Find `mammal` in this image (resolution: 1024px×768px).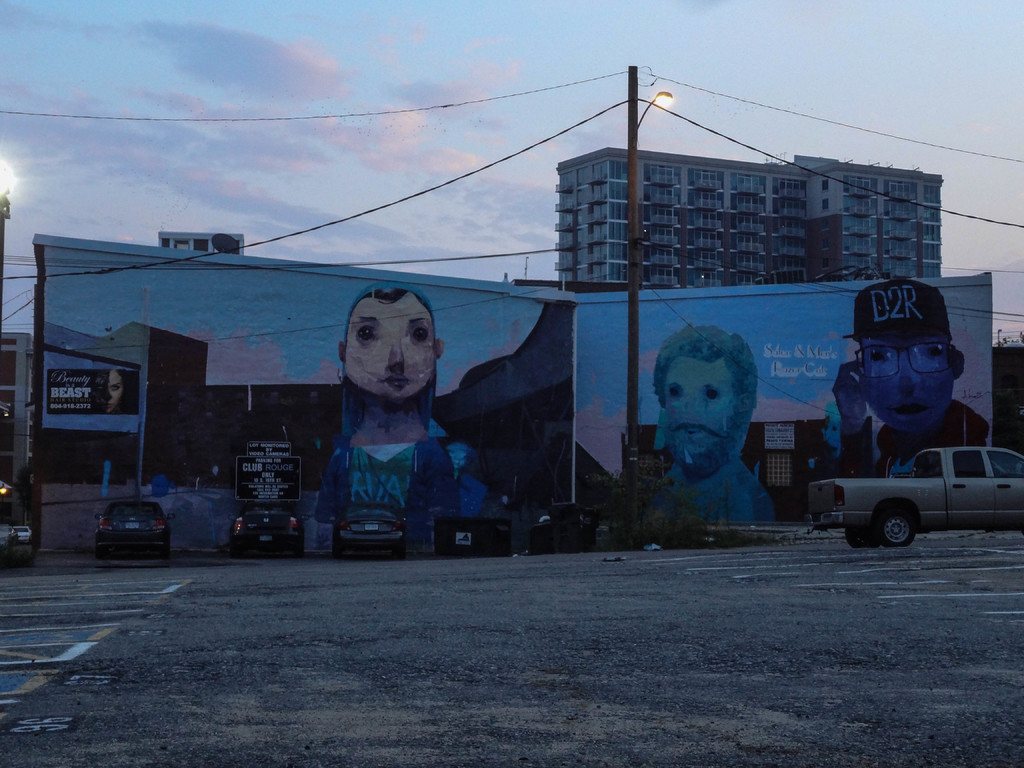
(x1=89, y1=371, x2=126, y2=416).
